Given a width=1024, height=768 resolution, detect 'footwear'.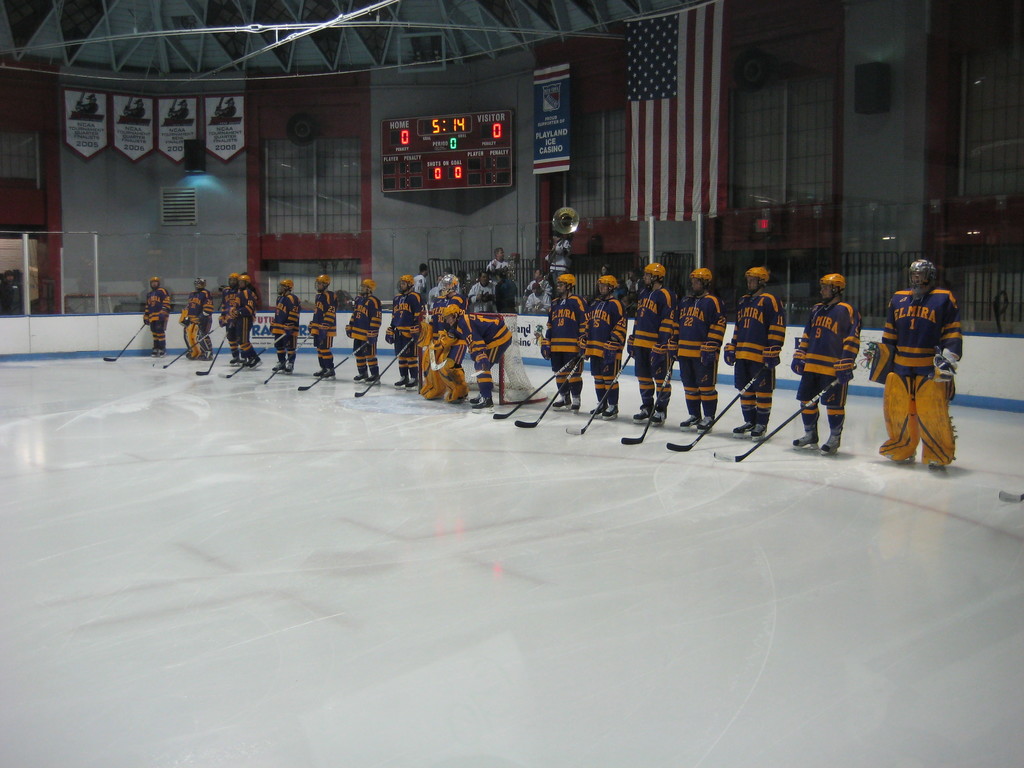
rect(365, 374, 380, 381).
